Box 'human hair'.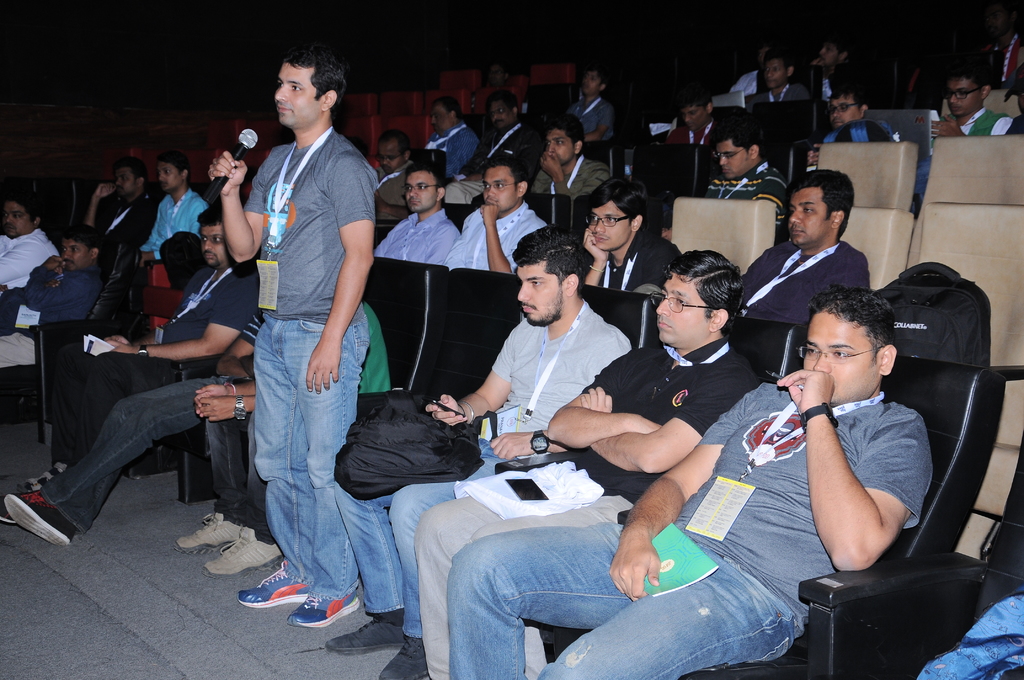
x1=509, y1=224, x2=588, y2=298.
